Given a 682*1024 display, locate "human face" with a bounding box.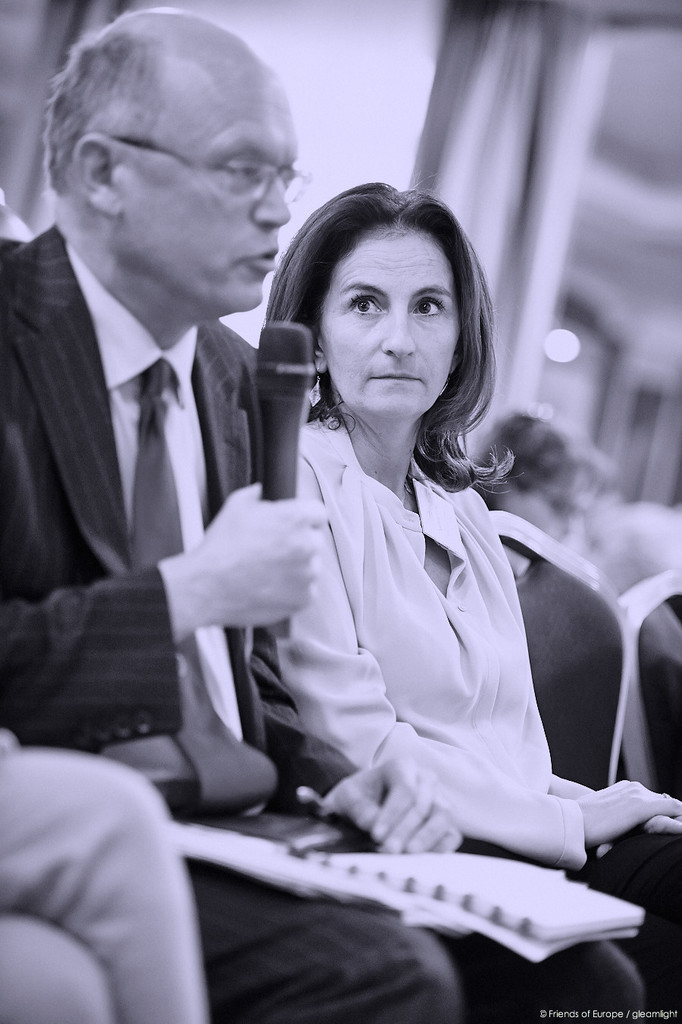
Located: 126/83/295/314.
